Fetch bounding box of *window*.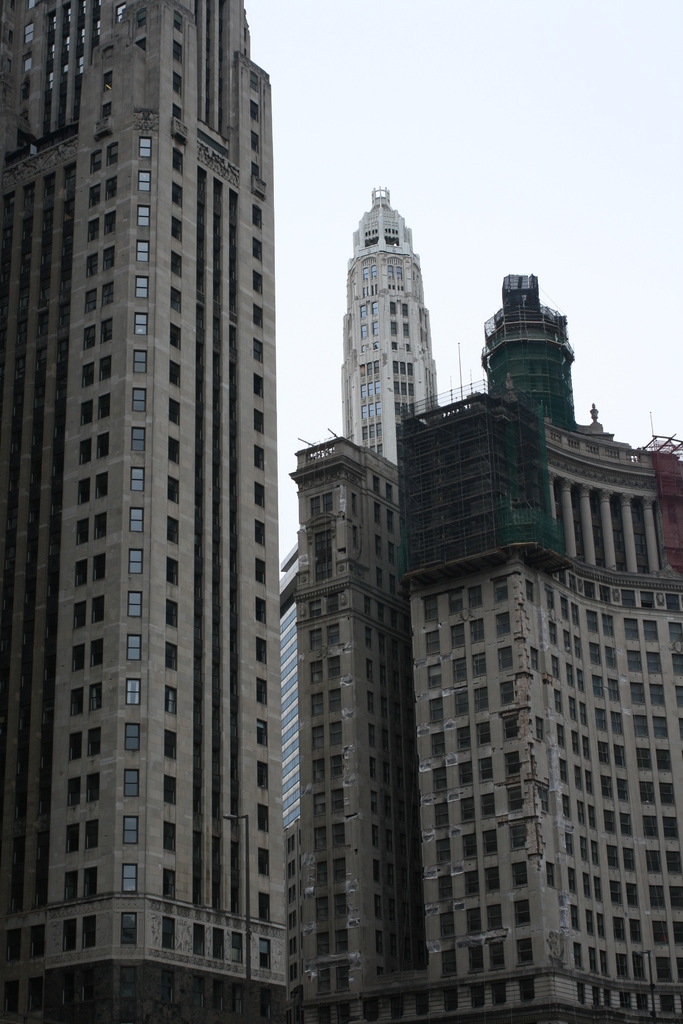
Bbox: <box>590,804,595,826</box>.
